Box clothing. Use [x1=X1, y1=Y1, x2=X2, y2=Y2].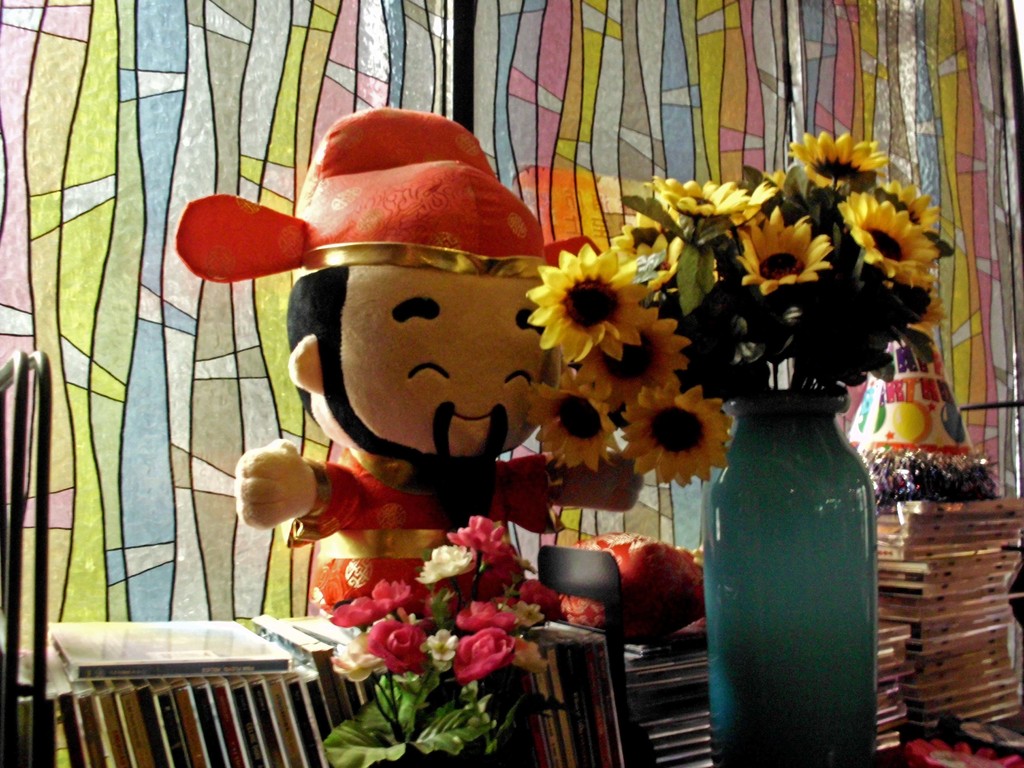
[x1=288, y1=446, x2=565, y2=618].
